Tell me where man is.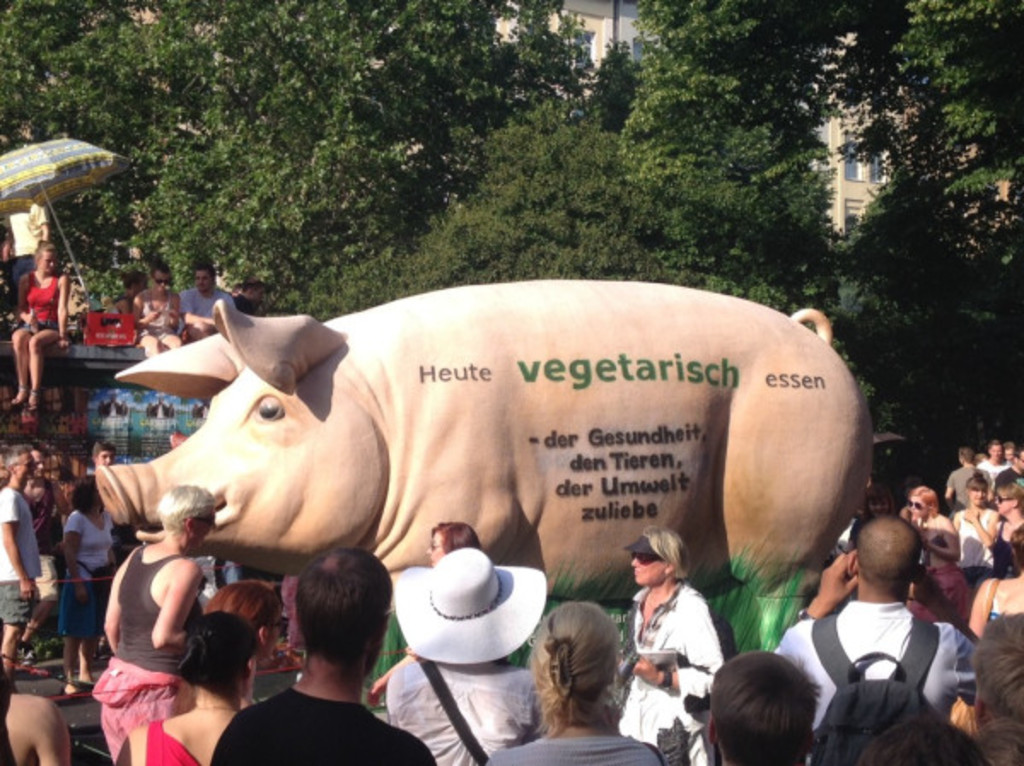
man is at 942/449/993/515.
